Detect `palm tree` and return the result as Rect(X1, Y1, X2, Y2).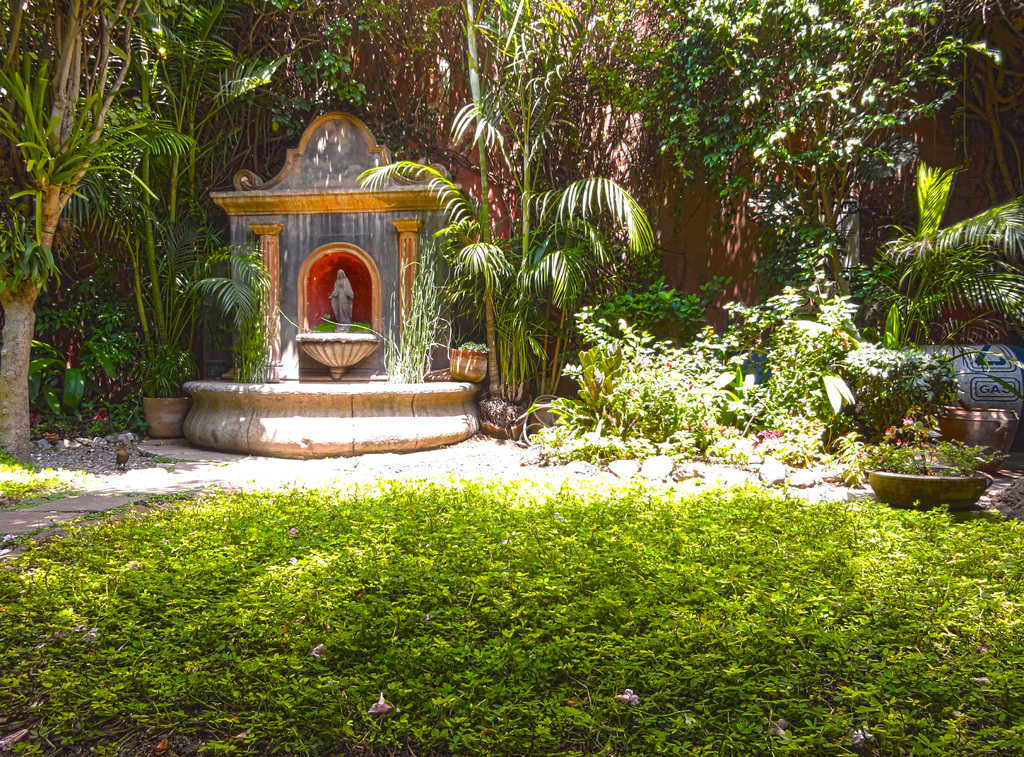
Rect(113, 192, 246, 364).
